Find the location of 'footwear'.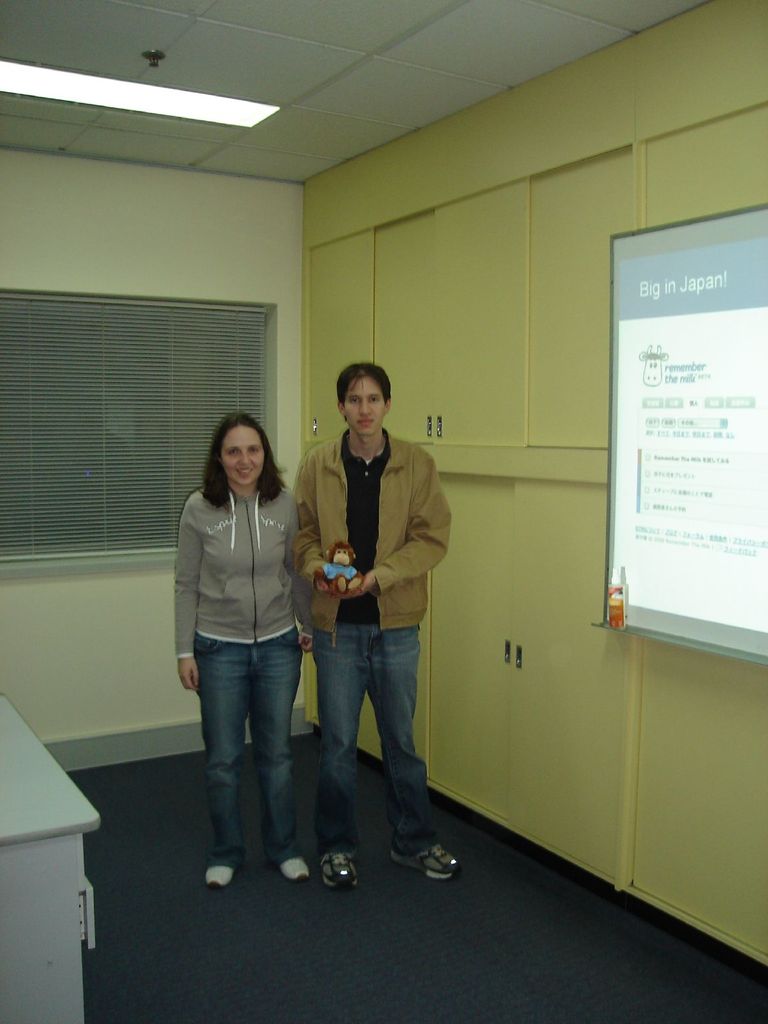
Location: (206,865,232,886).
